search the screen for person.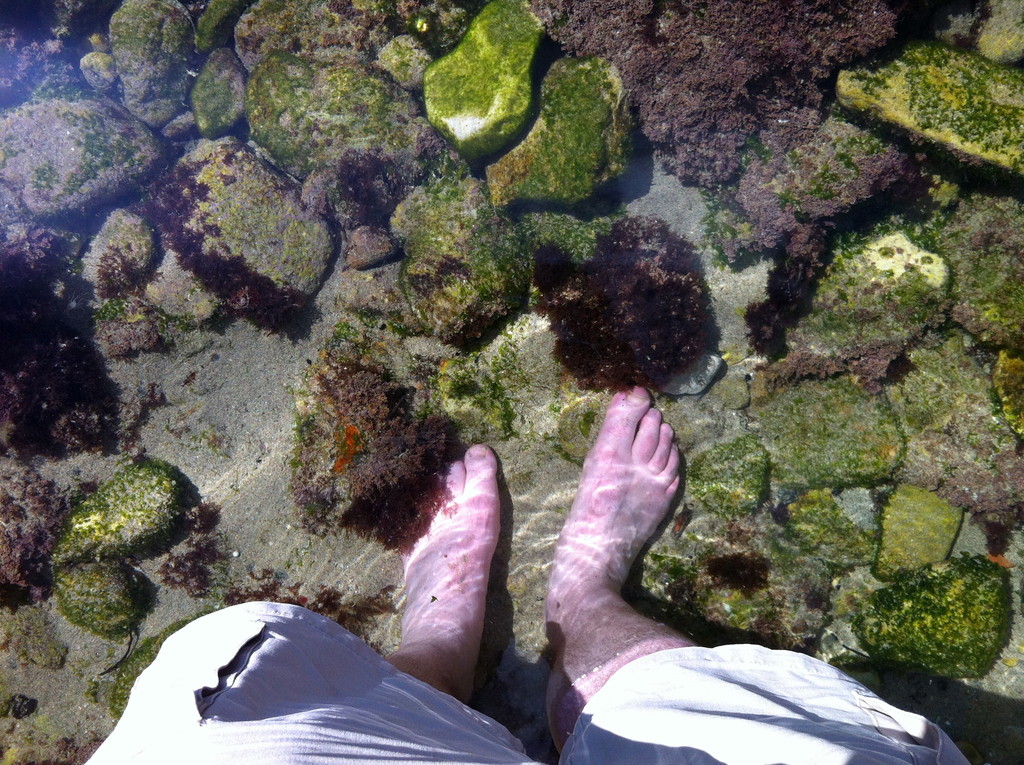
Found at left=81, top=383, right=973, bottom=764.
